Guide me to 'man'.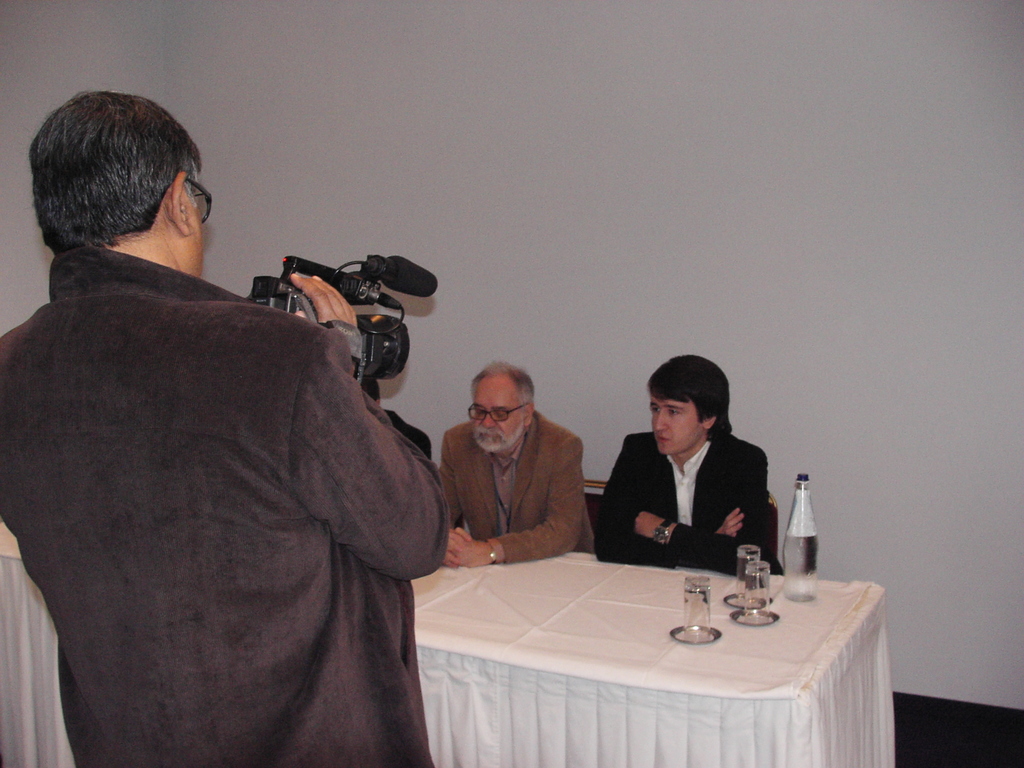
Guidance: rect(440, 371, 593, 559).
